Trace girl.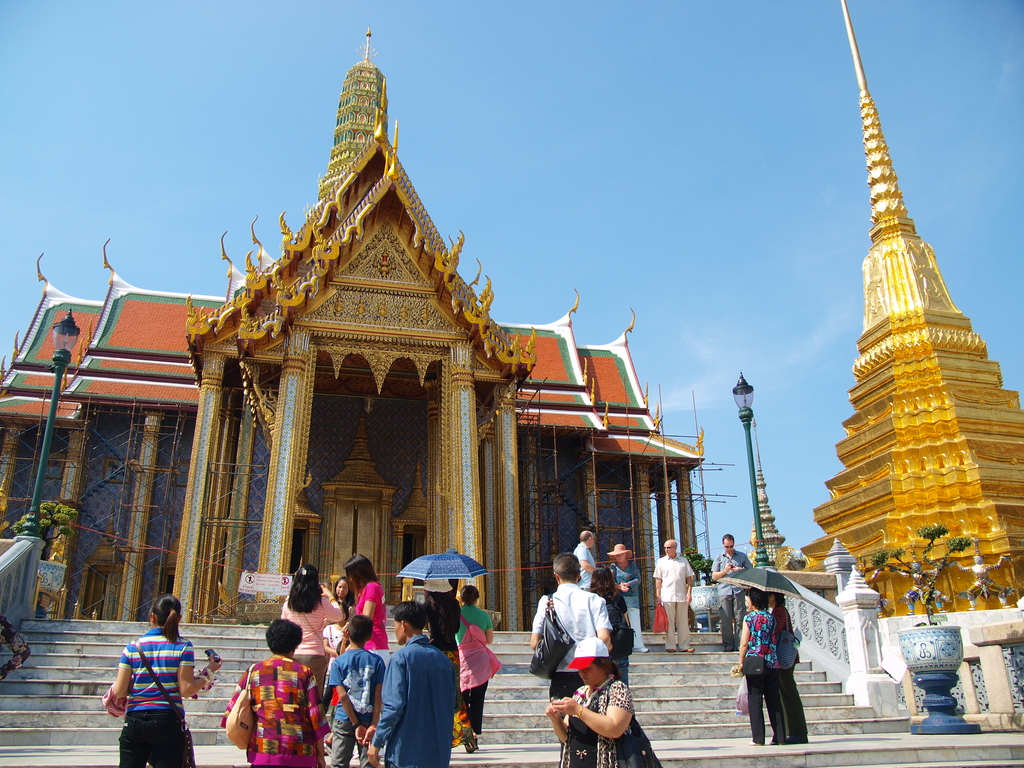
Traced to 280,565,341,683.
